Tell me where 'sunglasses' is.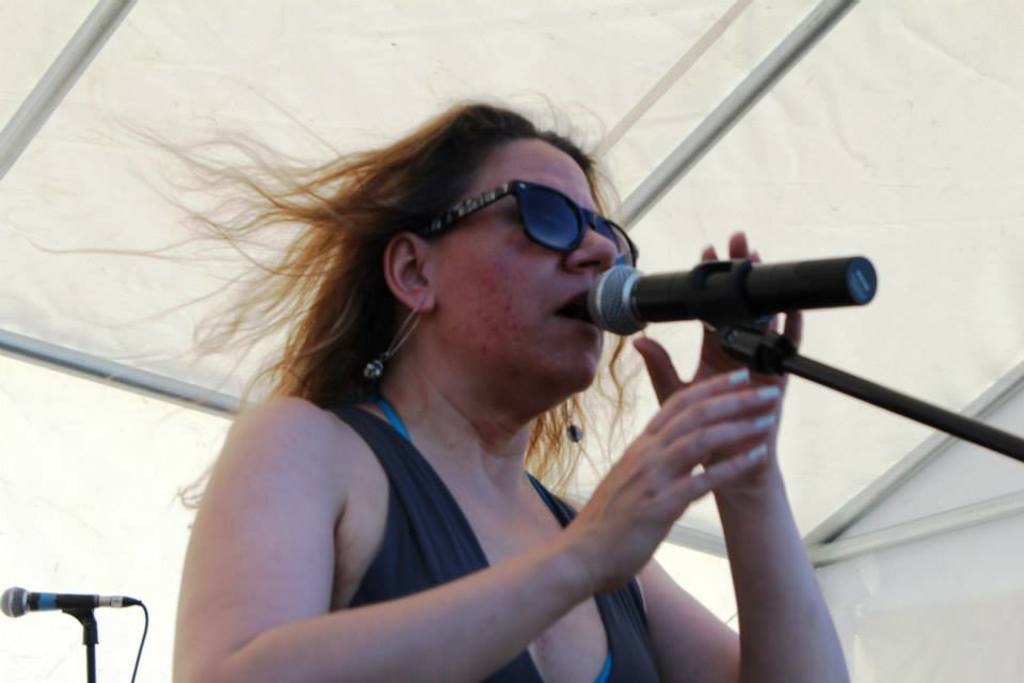
'sunglasses' is at bbox=[429, 177, 638, 268].
